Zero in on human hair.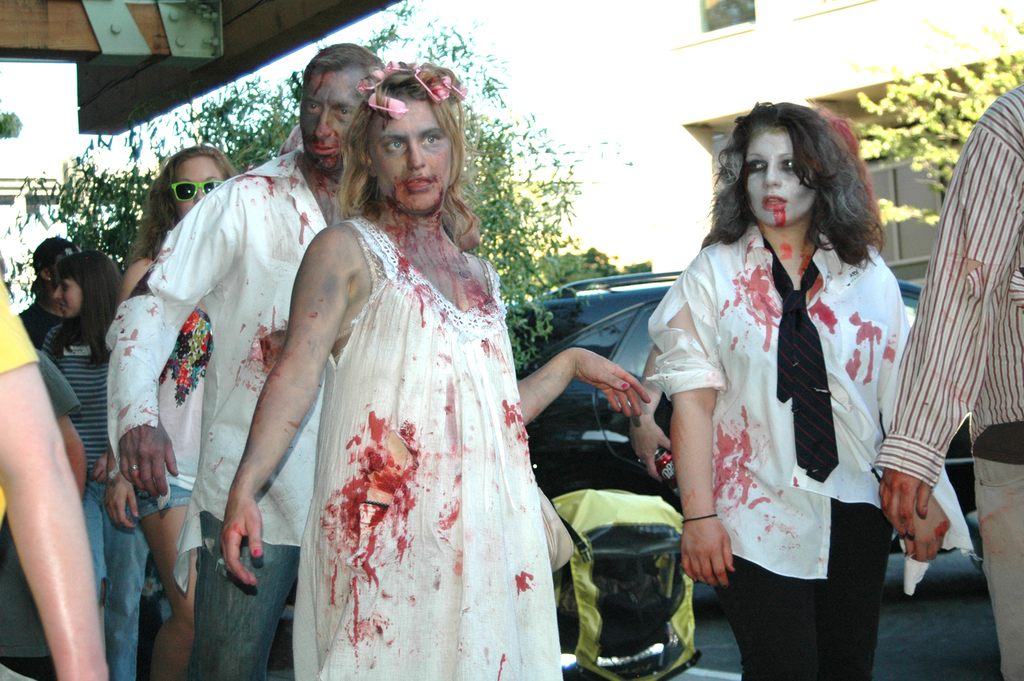
Zeroed in: bbox=(42, 250, 120, 365).
